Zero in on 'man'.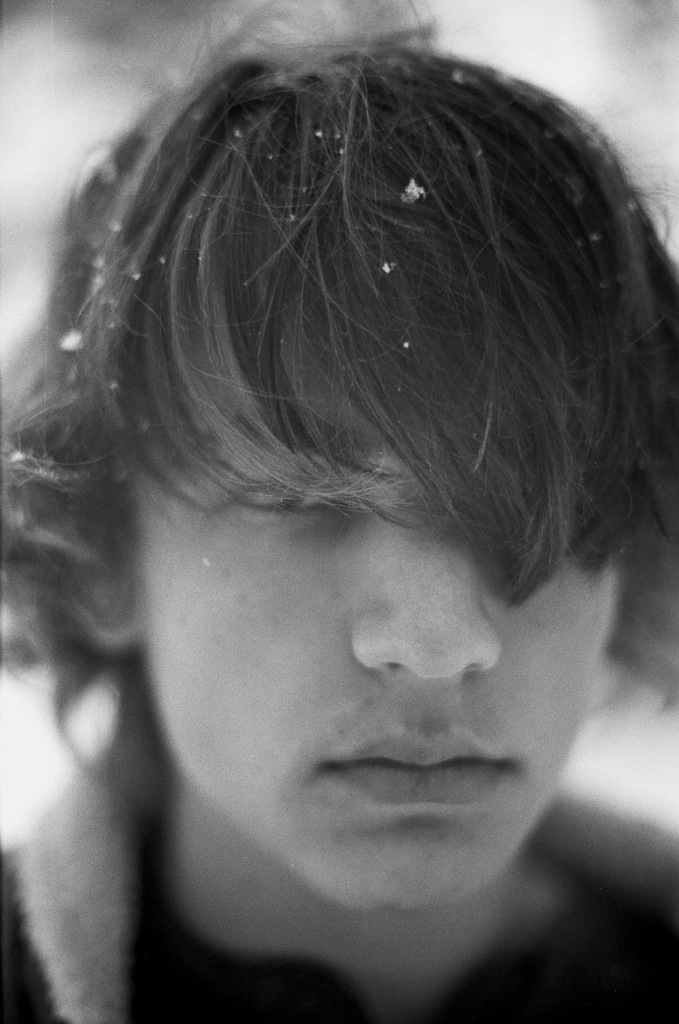
Zeroed in: x1=5, y1=26, x2=678, y2=1021.
